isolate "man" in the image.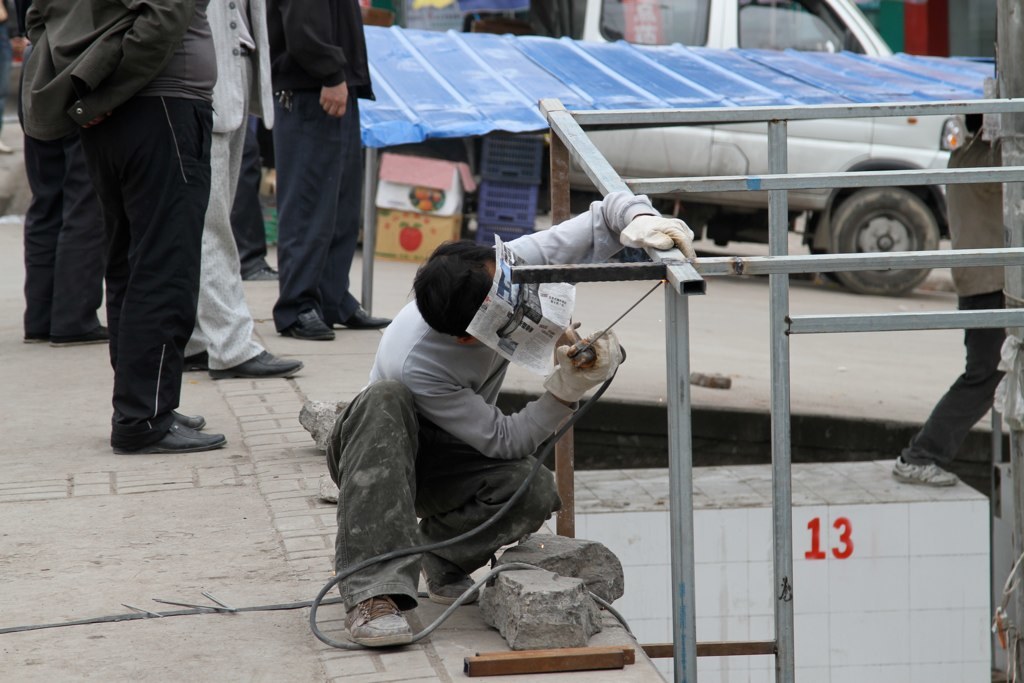
Isolated region: Rect(30, 0, 244, 459).
